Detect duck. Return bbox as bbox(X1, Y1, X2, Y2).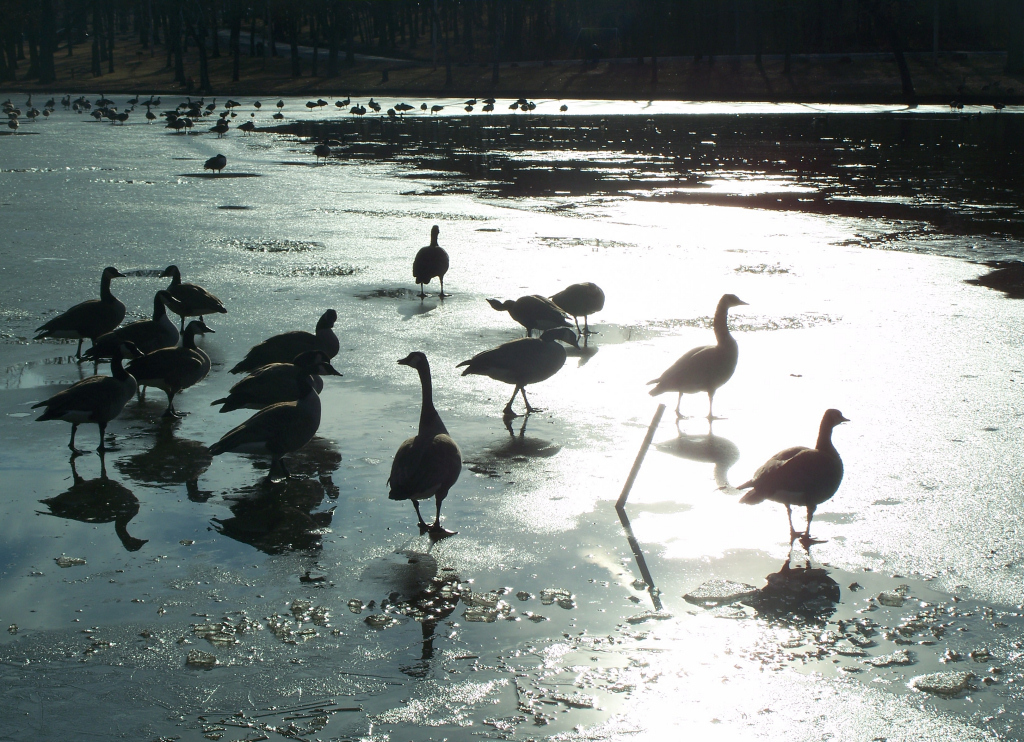
bbox(230, 306, 350, 370).
